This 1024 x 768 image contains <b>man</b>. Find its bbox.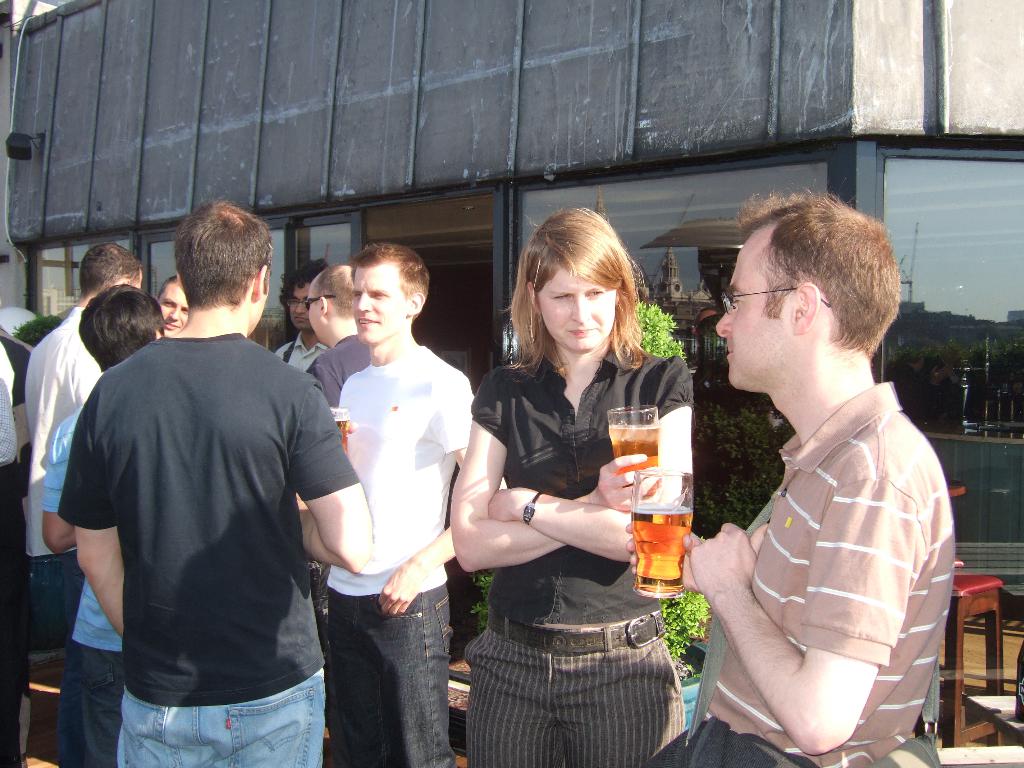
left=273, top=257, right=326, bottom=371.
